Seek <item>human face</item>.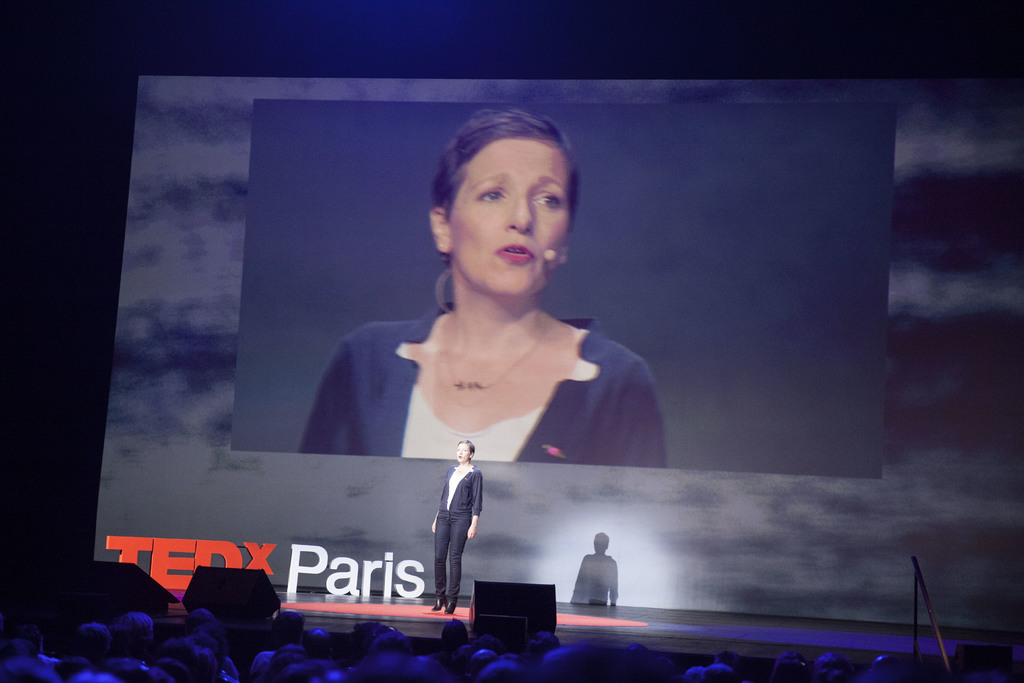
(451,138,567,297).
